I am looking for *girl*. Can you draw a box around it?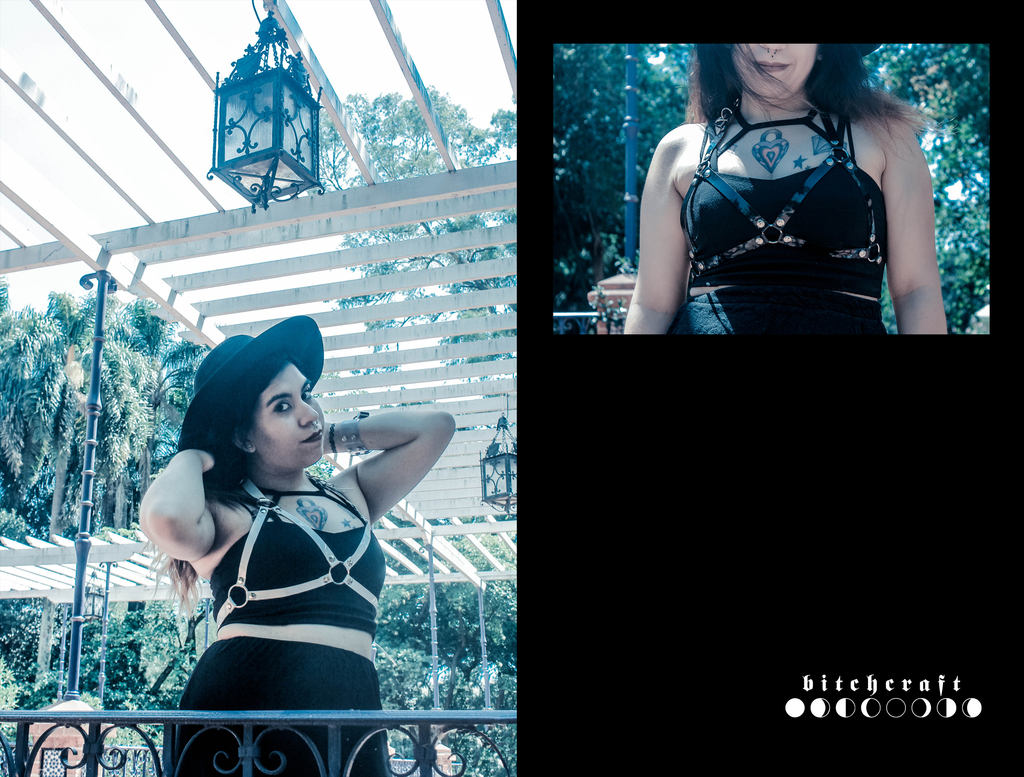
Sure, the bounding box is 622 38 947 338.
